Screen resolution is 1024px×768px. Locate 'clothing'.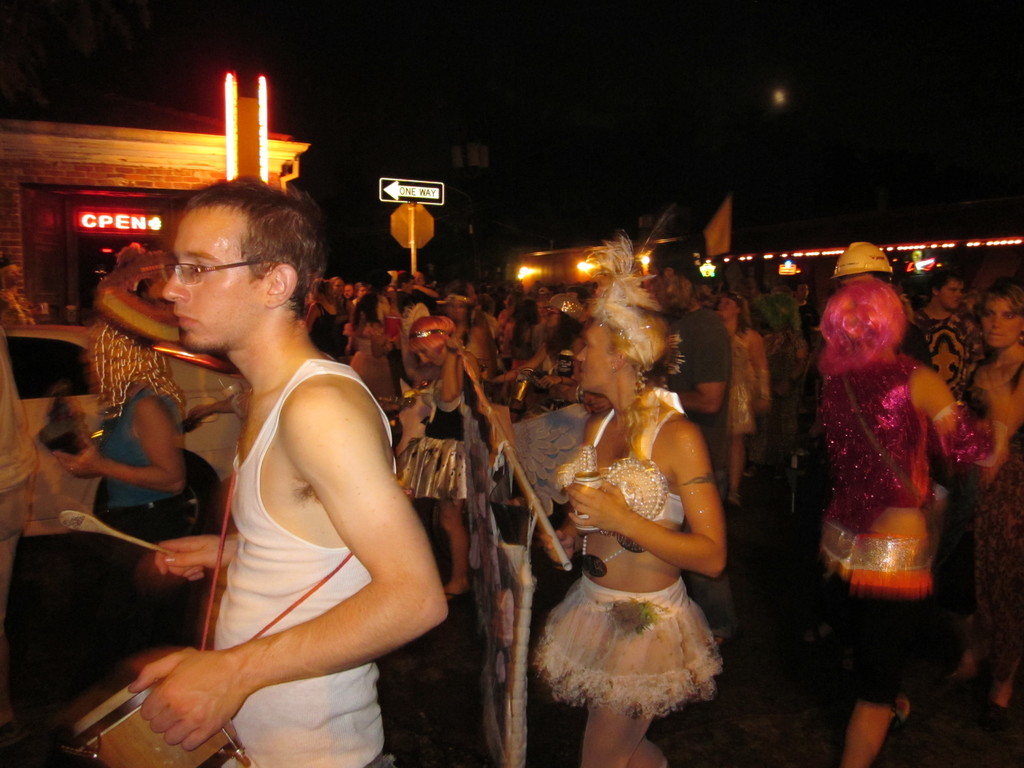
351, 326, 397, 392.
